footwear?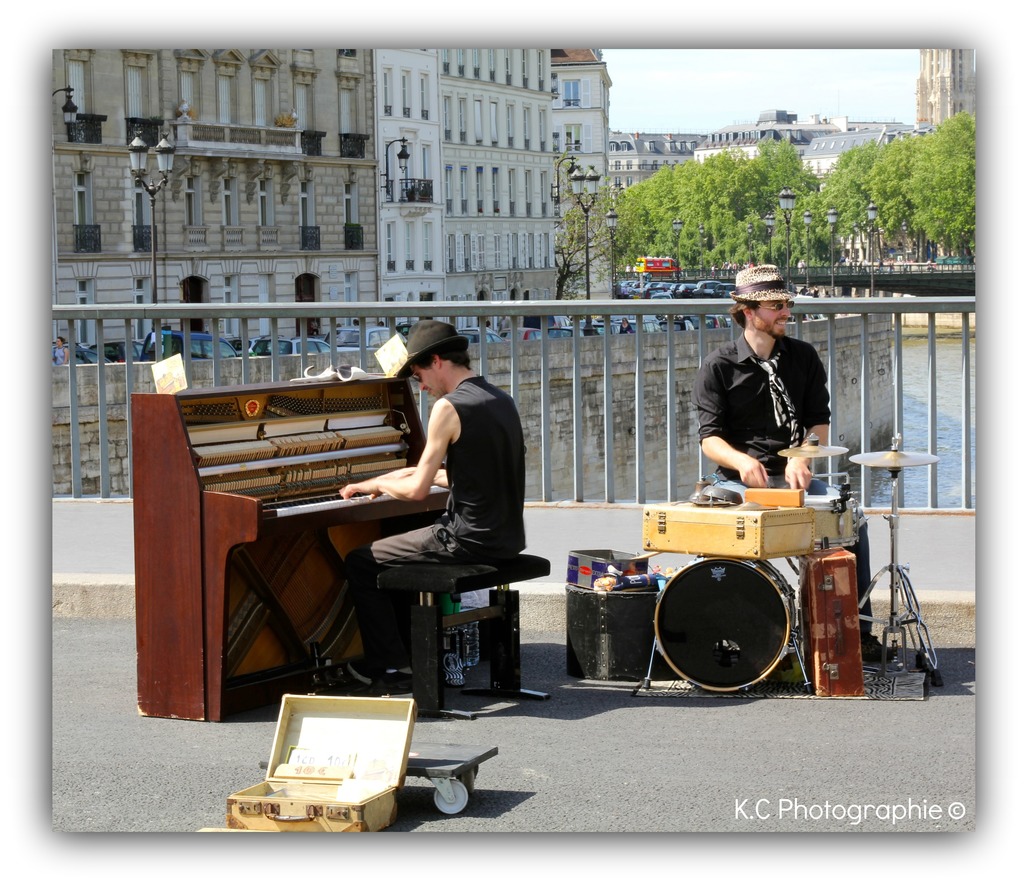
box=[317, 666, 371, 695]
